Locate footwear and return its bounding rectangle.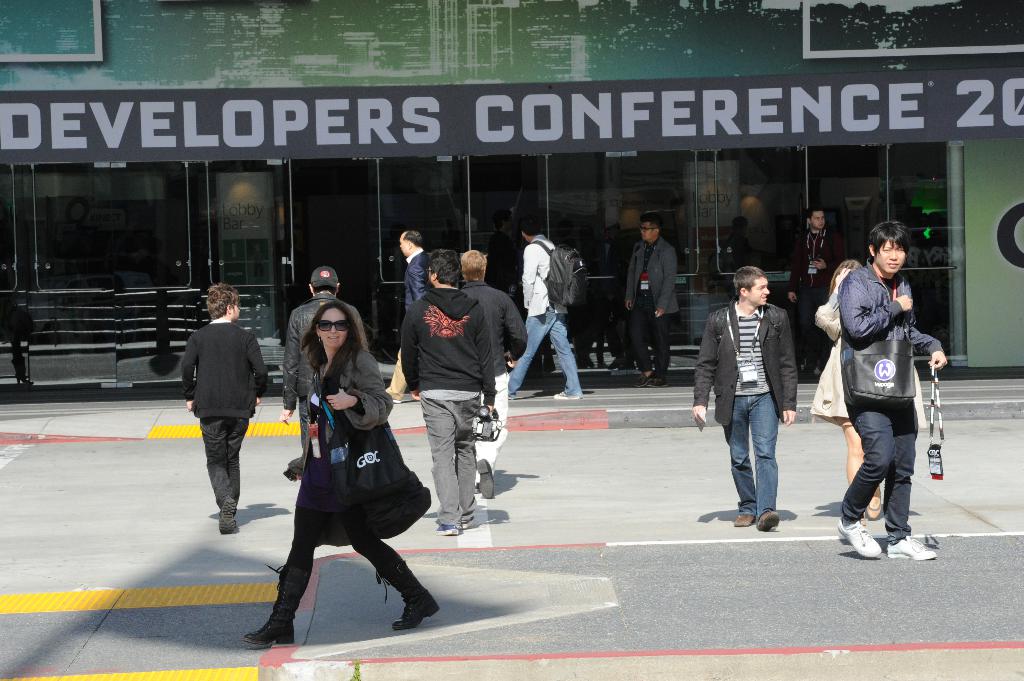
(636, 372, 649, 385).
